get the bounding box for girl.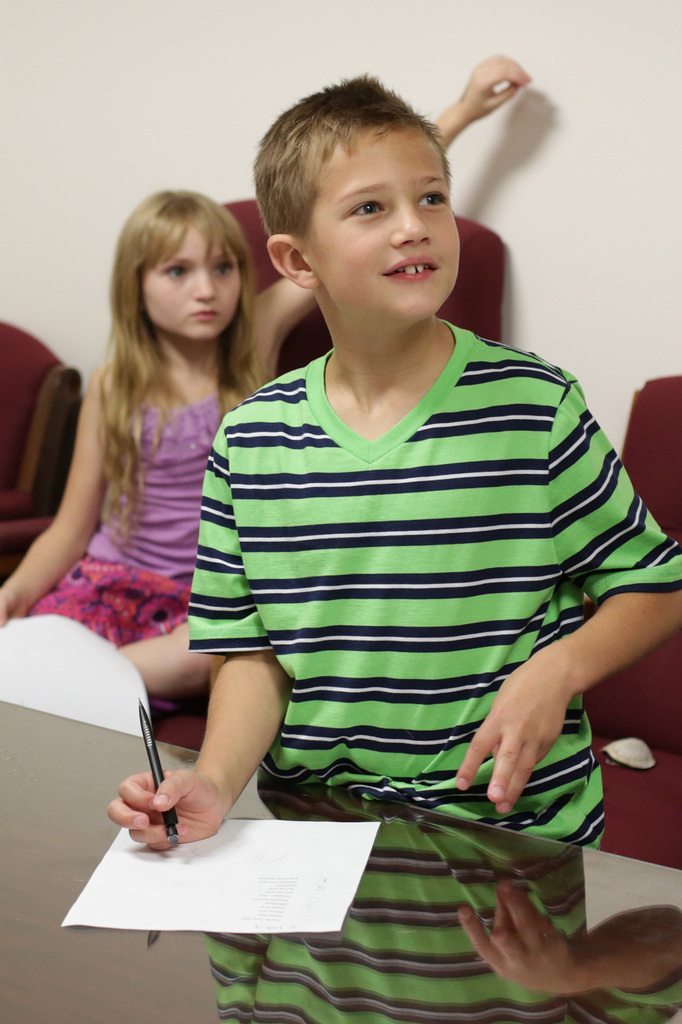
box(2, 50, 530, 712).
